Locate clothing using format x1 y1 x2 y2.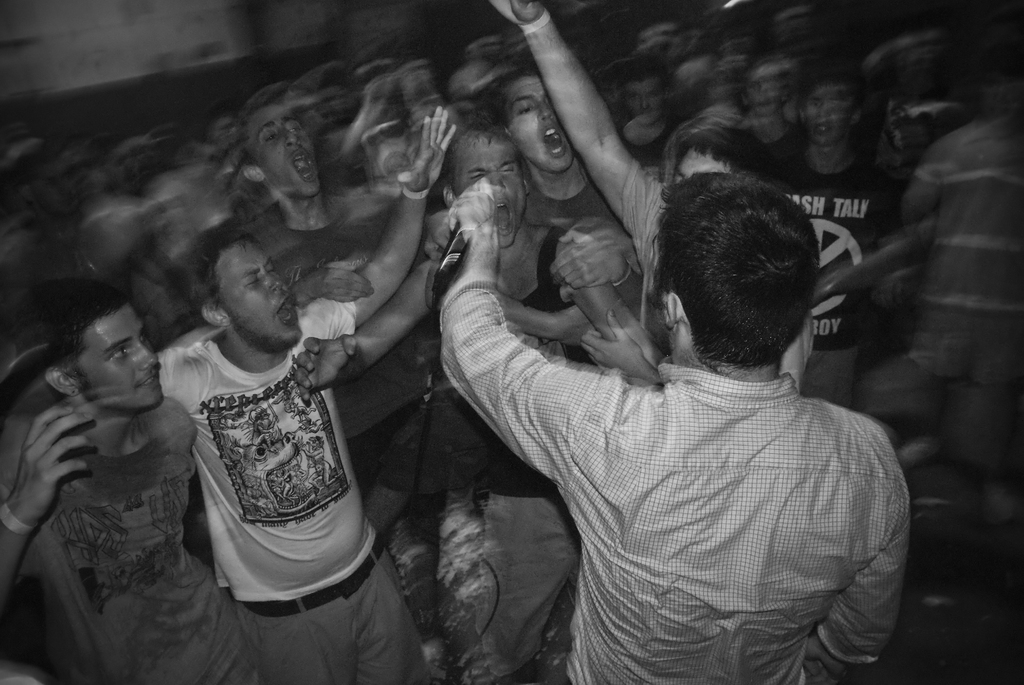
440 225 904 678.
